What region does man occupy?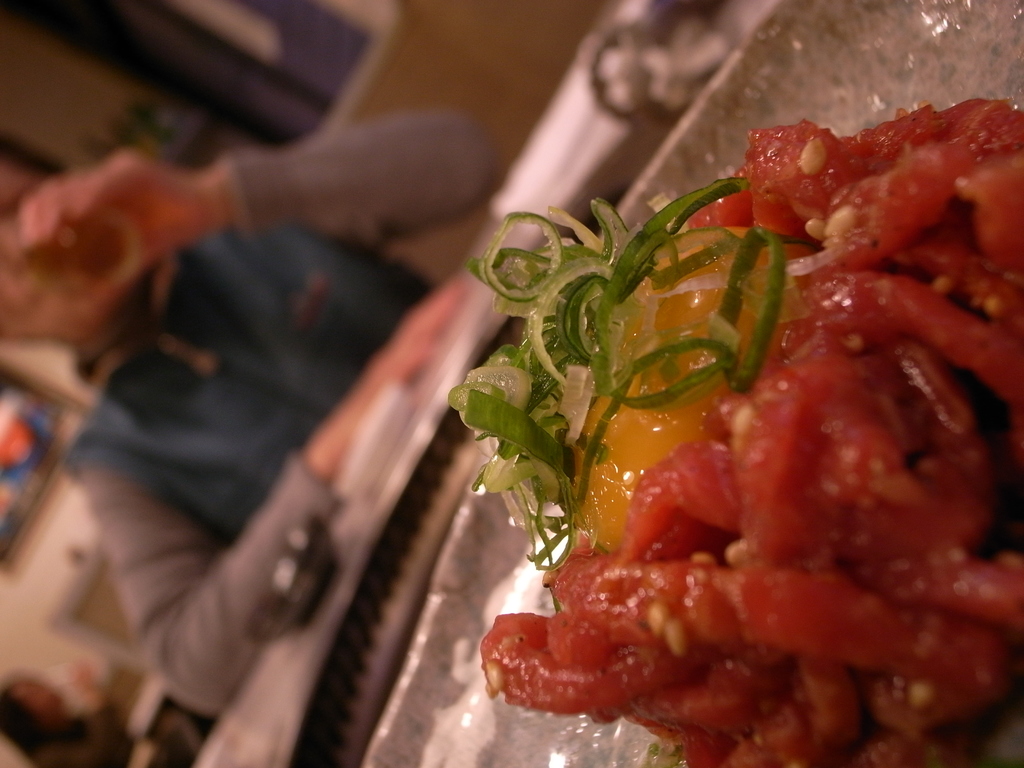
0/132/490/703.
